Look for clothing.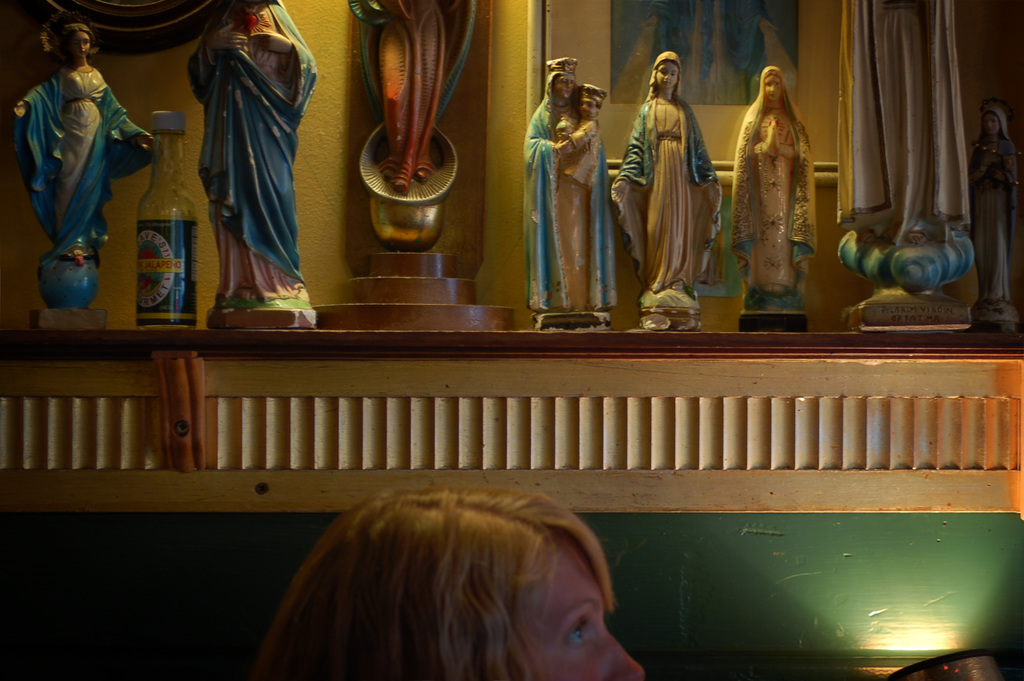
Found: (632, 70, 735, 295).
